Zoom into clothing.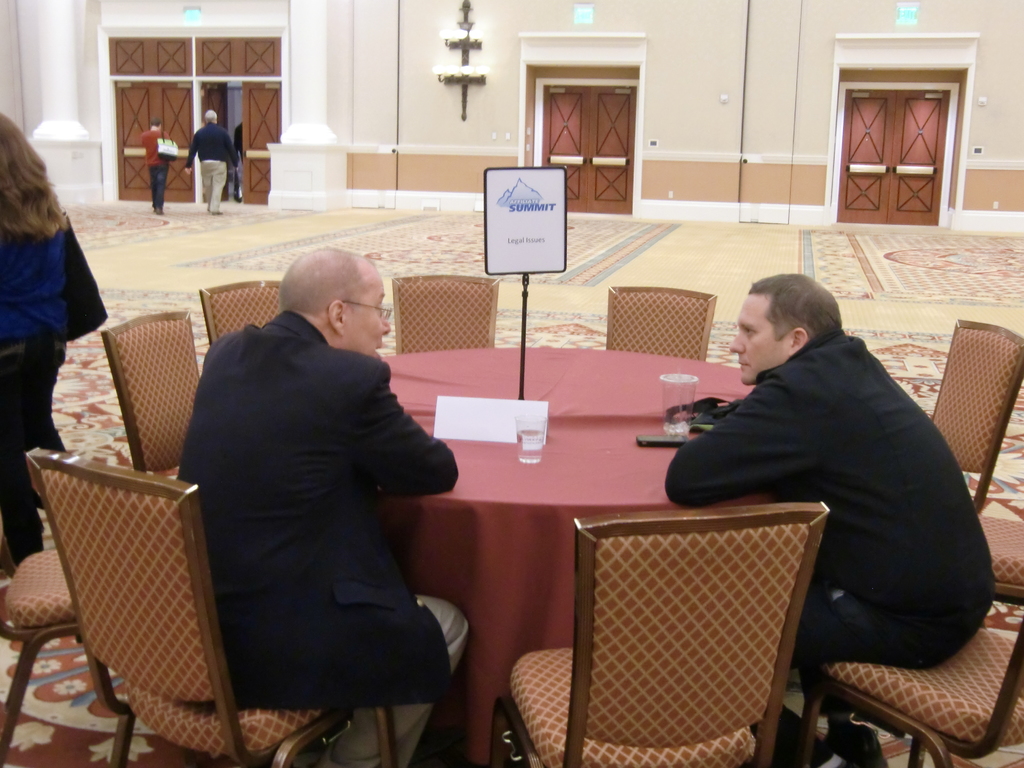
Zoom target: (232,123,246,155).
